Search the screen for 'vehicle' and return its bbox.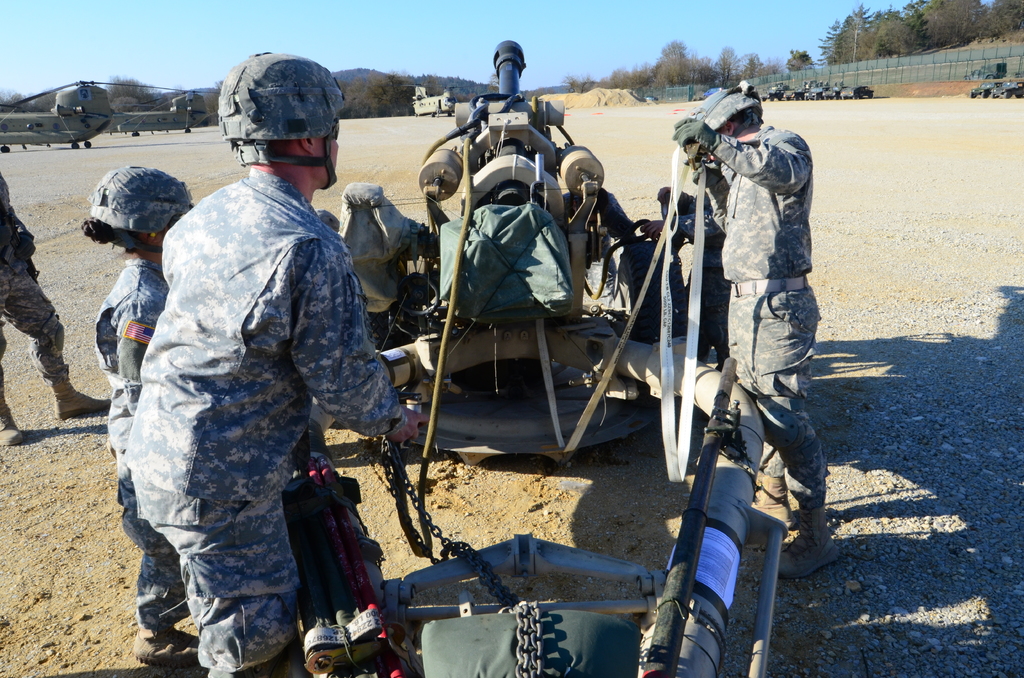
Found: 703/88/719/98.
